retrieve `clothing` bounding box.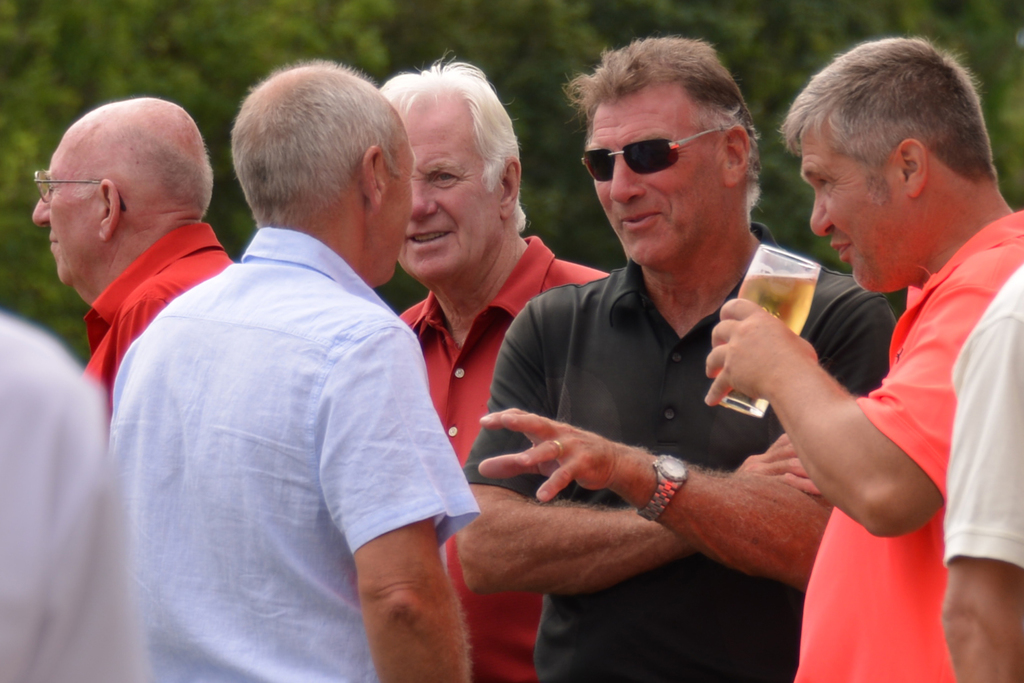
Bounding box: BBox(788, 199, 1023, 682).
